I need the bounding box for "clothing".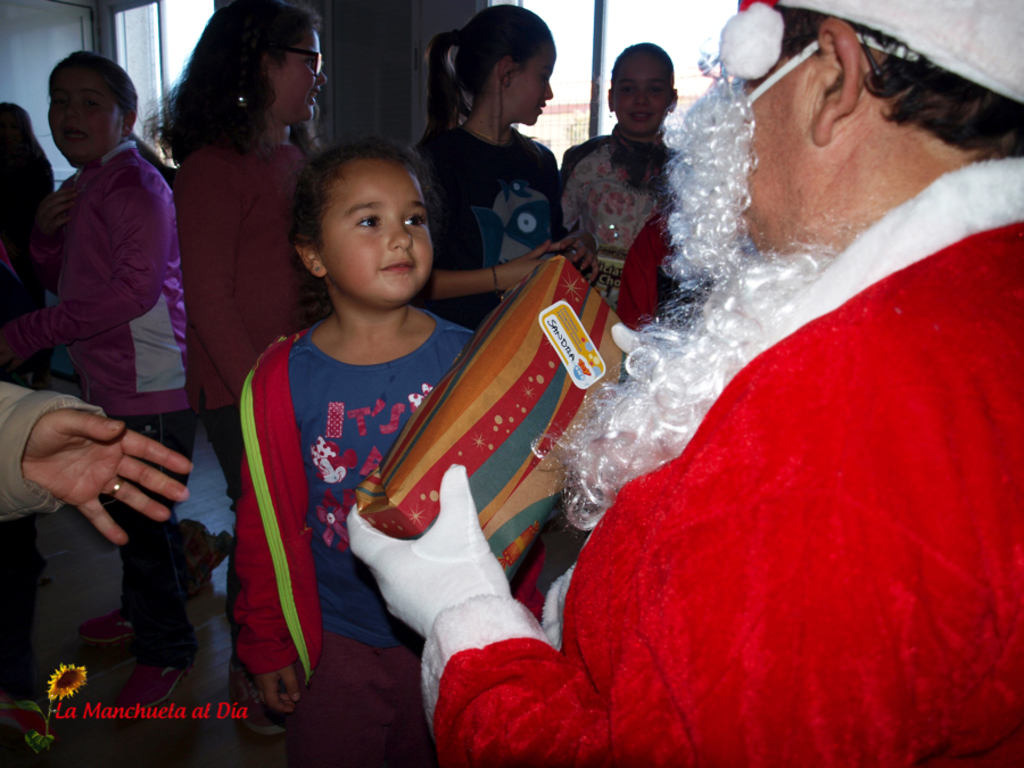
Here it is: select_region(716, 0, 1023, 118).
